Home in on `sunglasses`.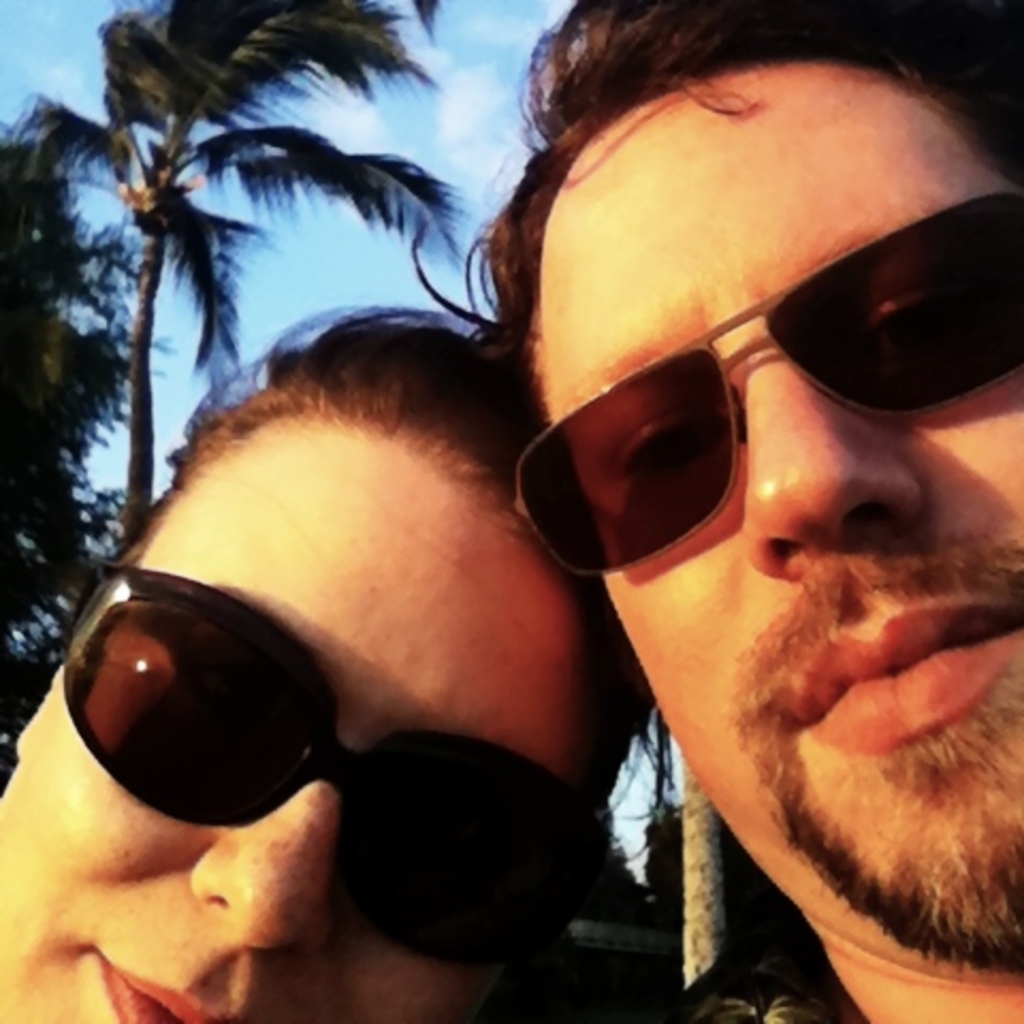
Homed in at detection(68, 561, 608, 958).
